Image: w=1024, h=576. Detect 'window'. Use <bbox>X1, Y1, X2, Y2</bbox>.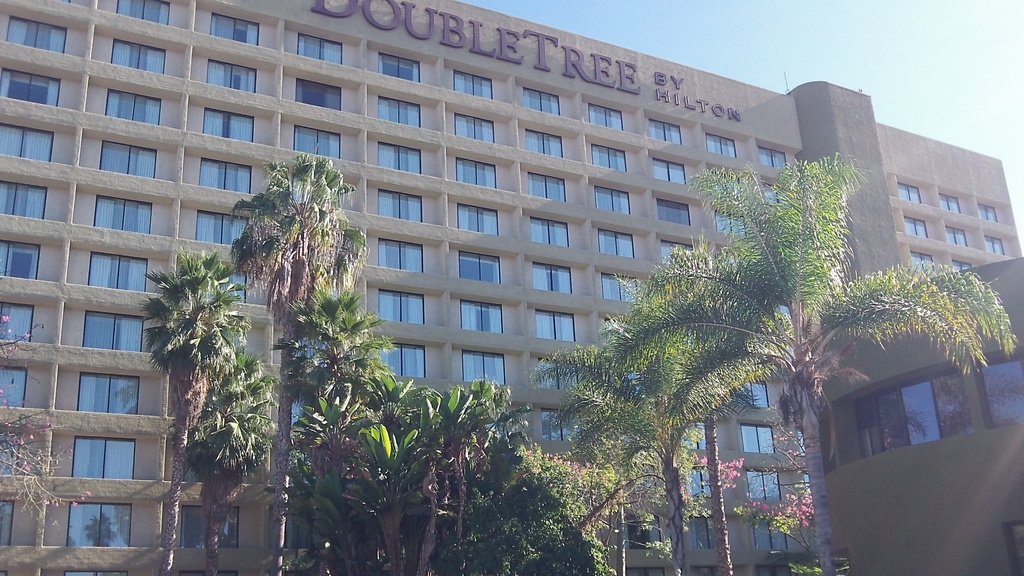
<bbox>2, 235, 39, 284</bbox>.
